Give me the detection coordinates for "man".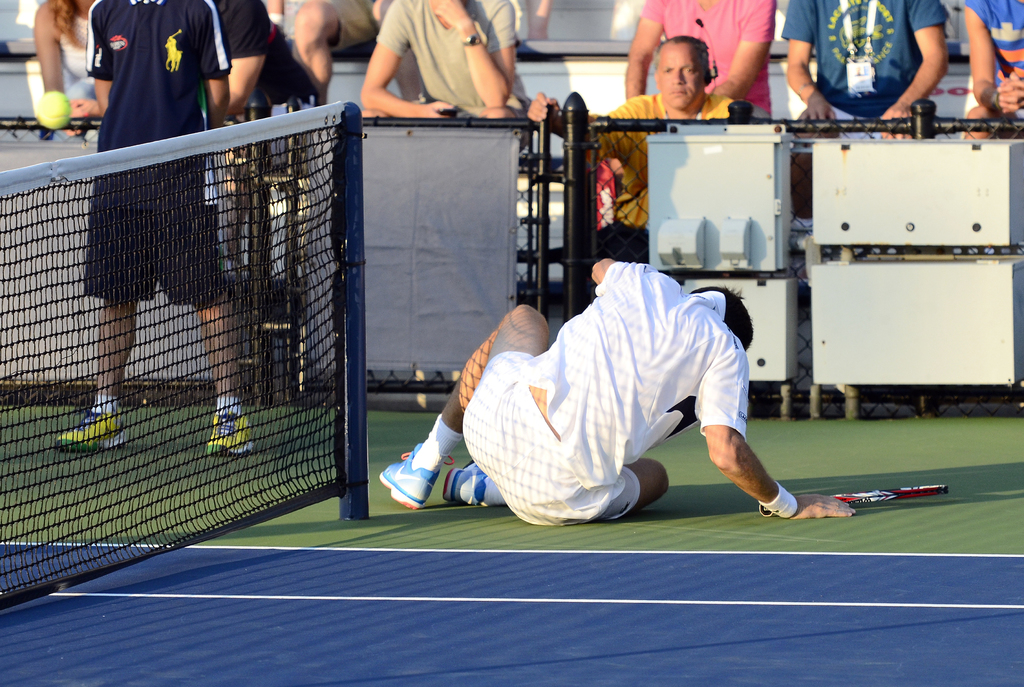
rect(620, 0, 778, 119).
